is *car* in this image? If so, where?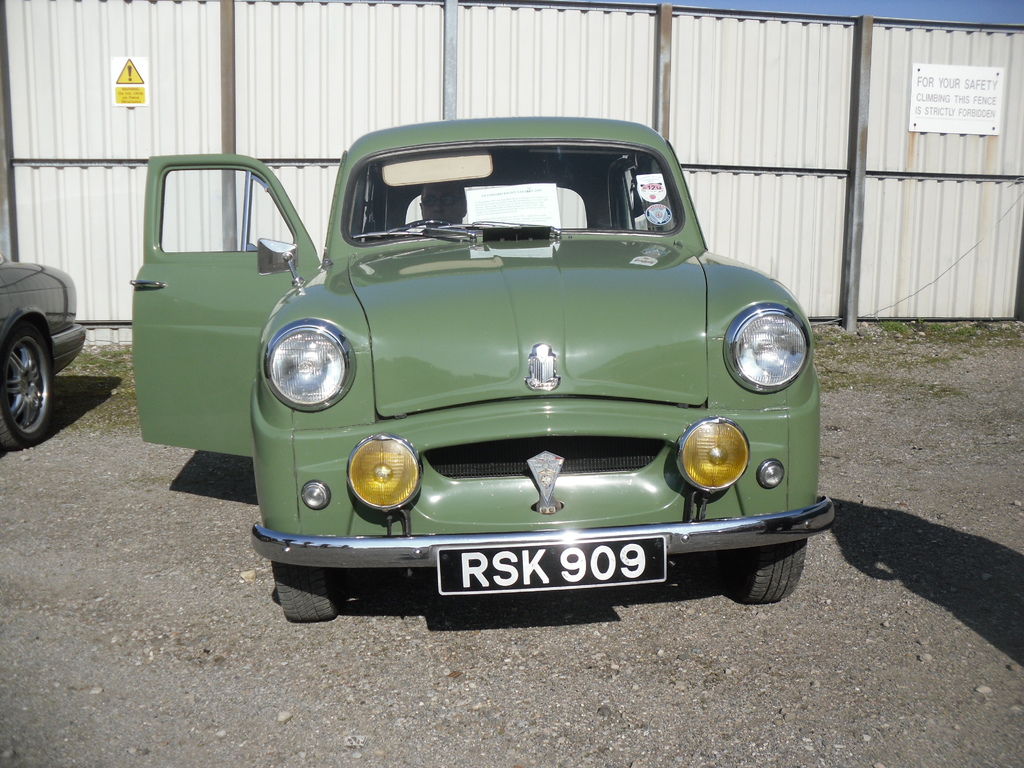
Yes, at 0,248,86,450.
